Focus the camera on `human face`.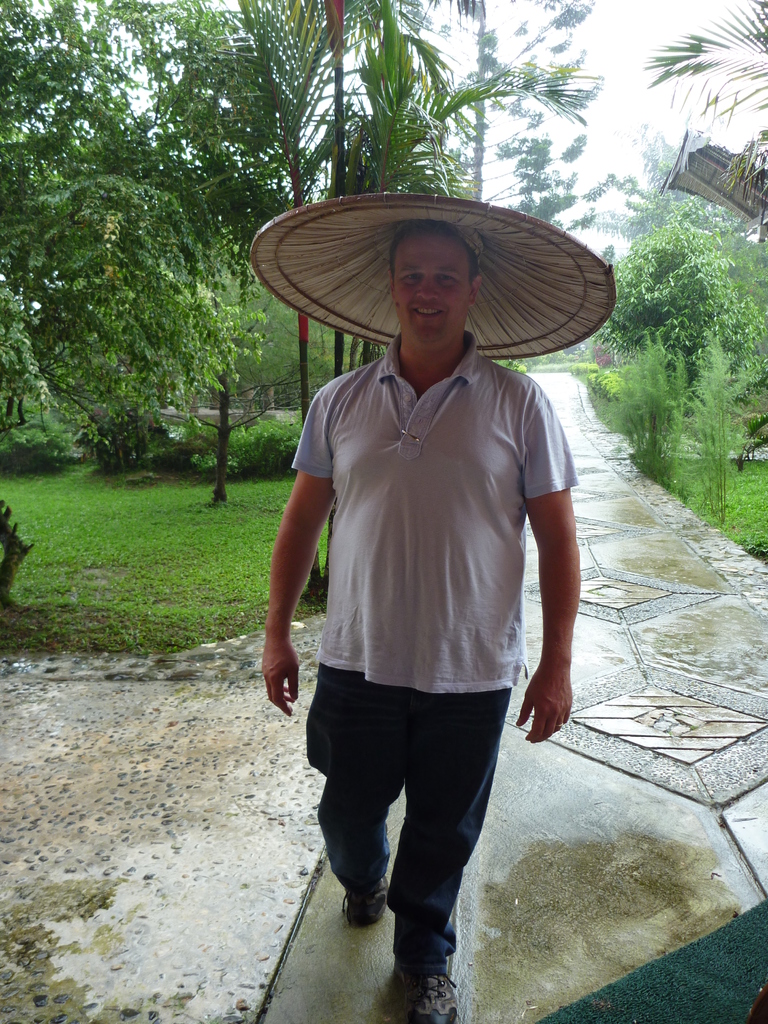
Focus region: rect(387, 237, 472, 356).
